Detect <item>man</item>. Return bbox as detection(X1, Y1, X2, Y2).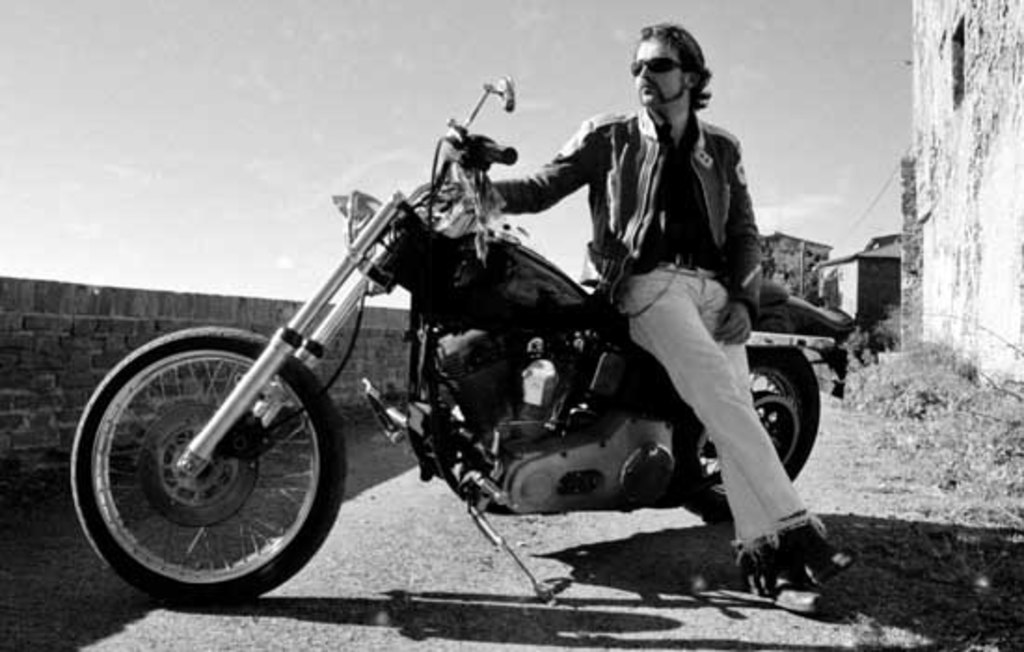
detection(514, 26, 801, 522).
